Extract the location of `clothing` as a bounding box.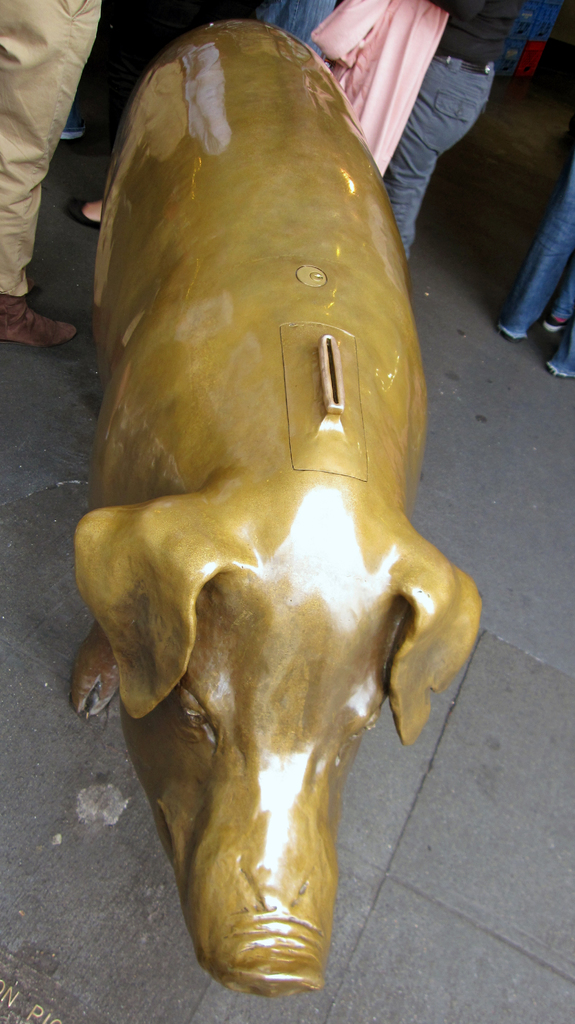
{"left": 314, "top": 0, "right": 452, "bottom": 177}.
